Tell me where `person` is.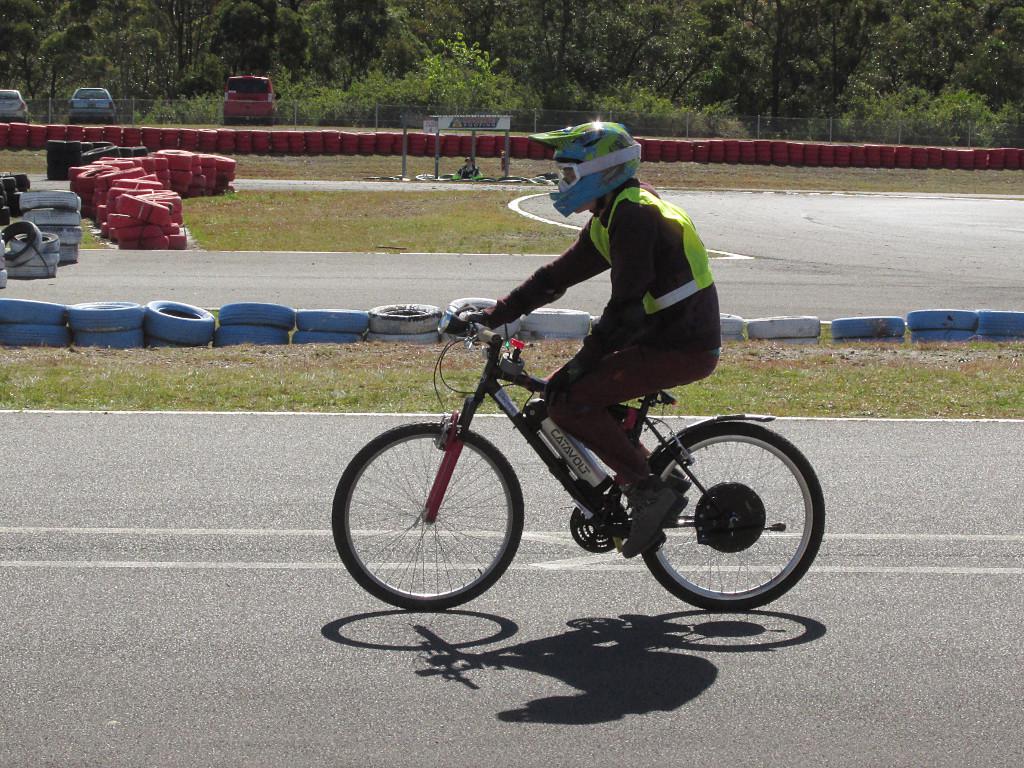
`person` is at (left=457, top=113, right=720, bottom=558).
